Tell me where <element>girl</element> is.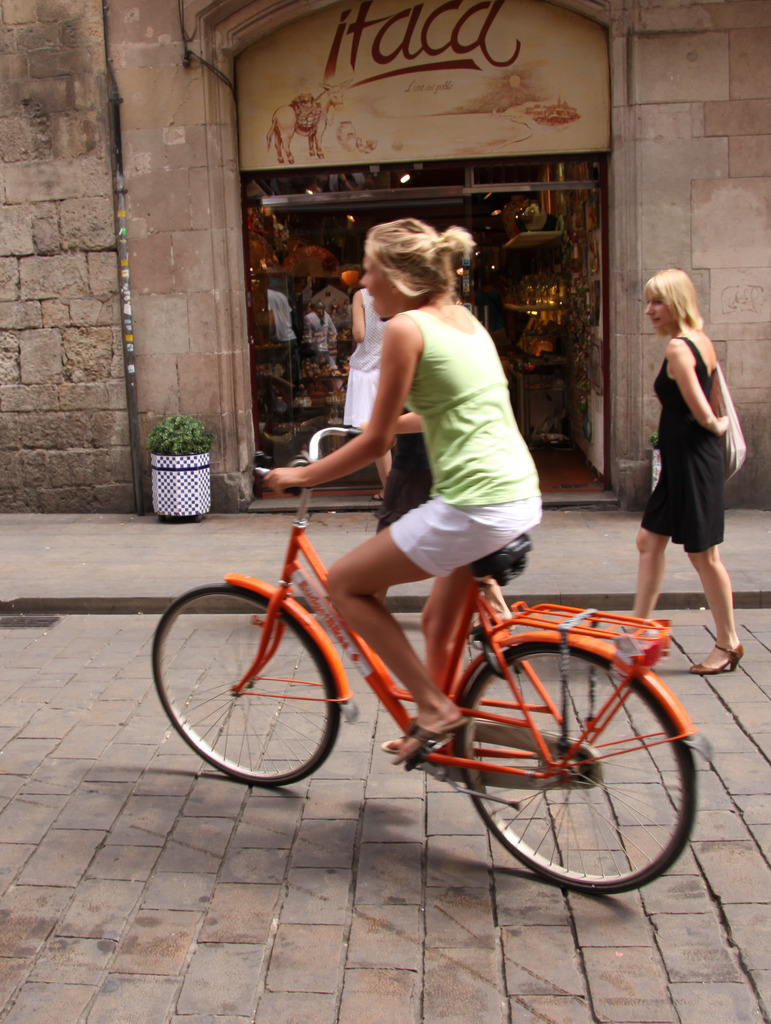
<element>girl</element> is at [631,266,745,678].
